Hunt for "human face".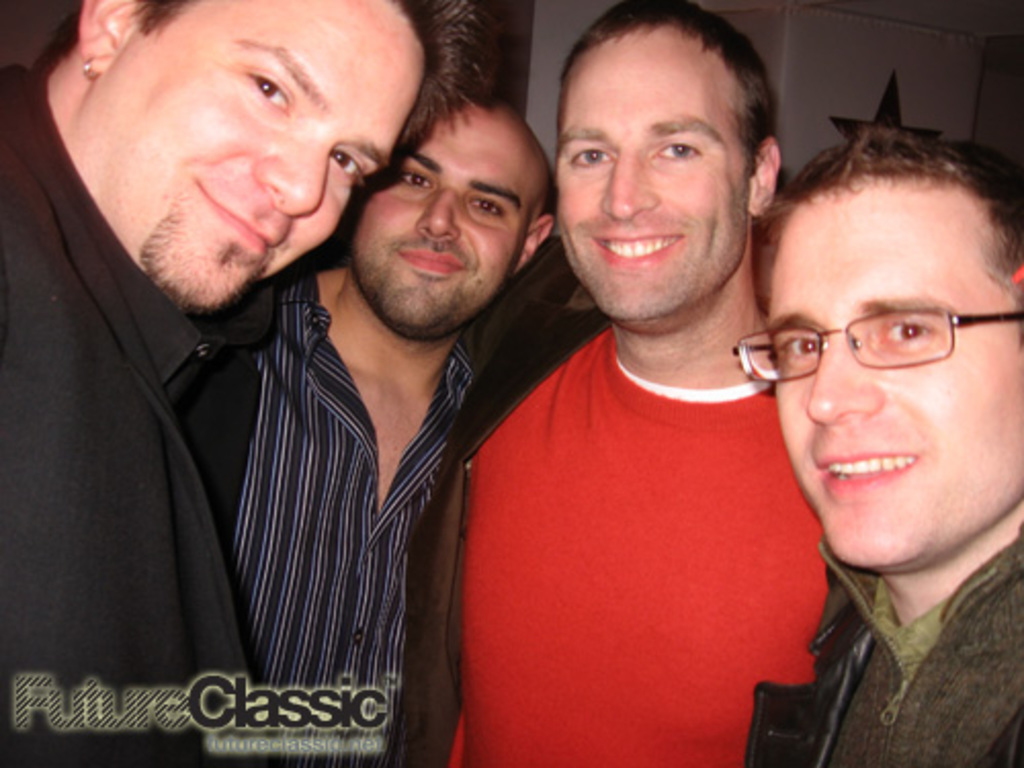
Hunted down at [557,20,752,322].
